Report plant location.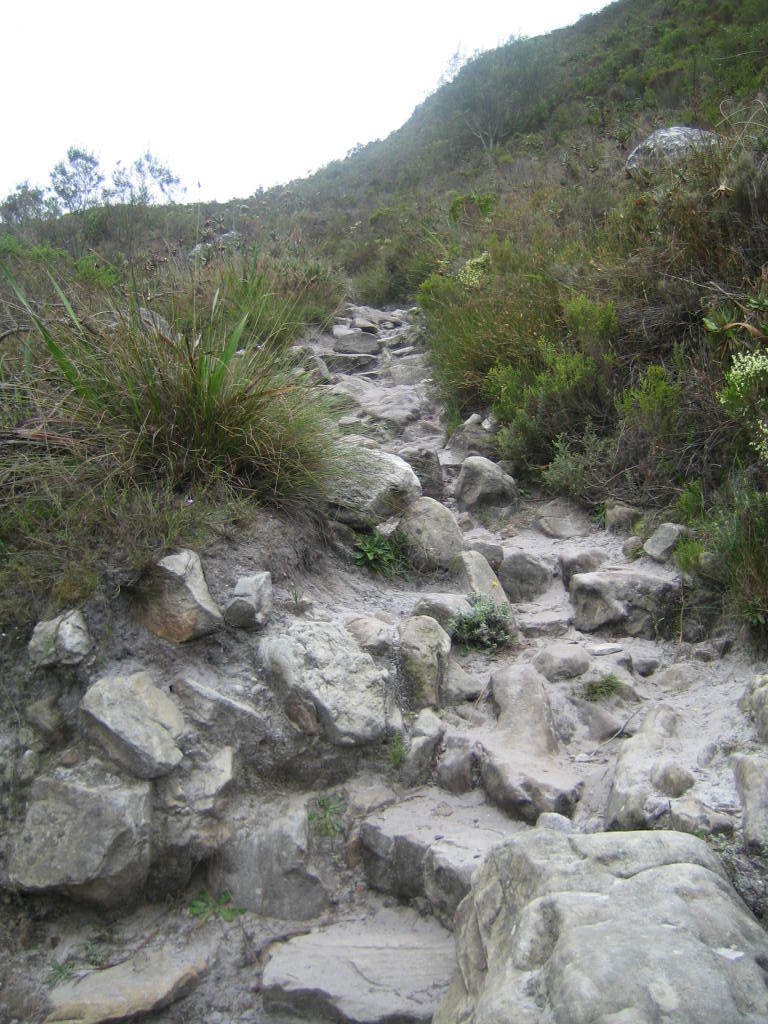
Report: {"x1": 314, "y1": 782, "x2": 352, "y2": 840}.
